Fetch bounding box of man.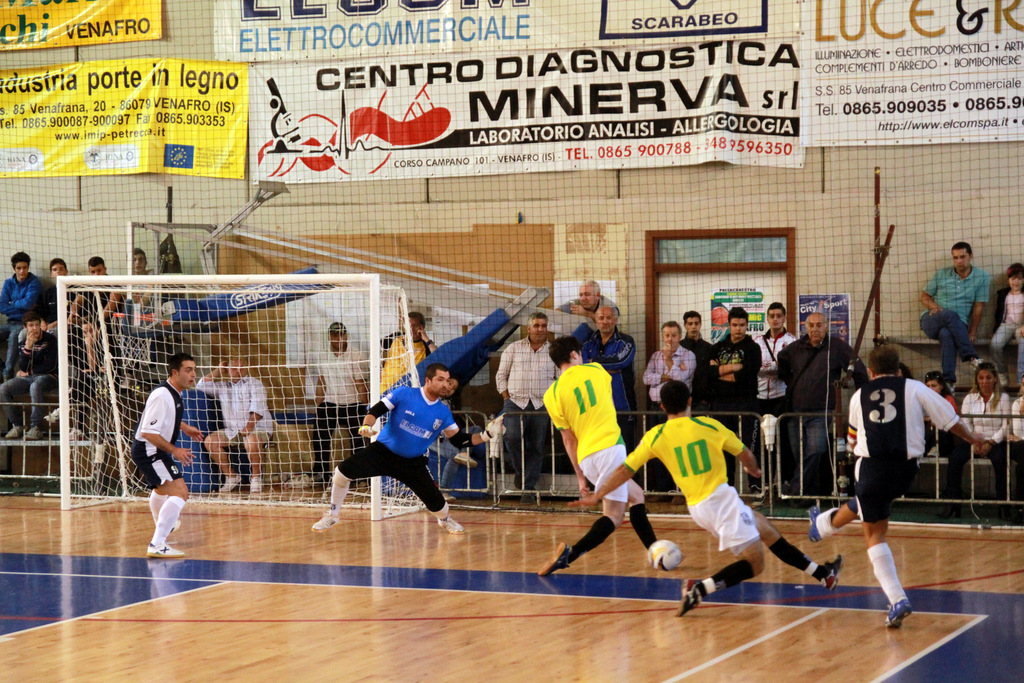
Bbox: select_region(305, 321, 376, 492).
